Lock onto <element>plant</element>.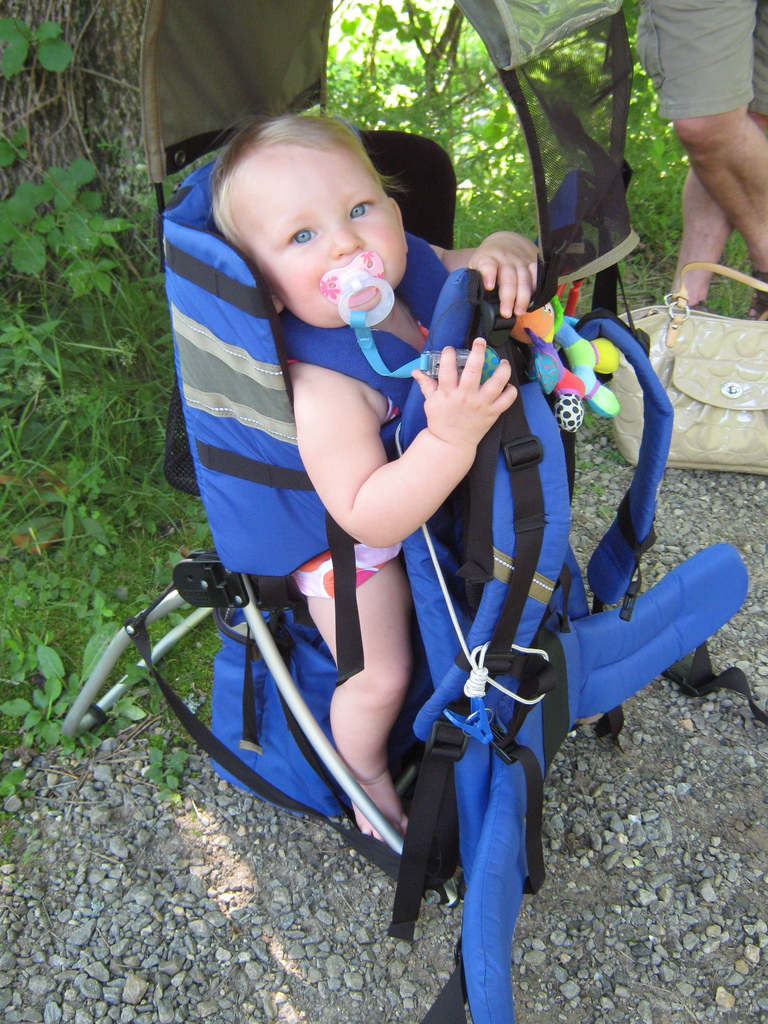
Locked: region(0, 10, 147, 288).
